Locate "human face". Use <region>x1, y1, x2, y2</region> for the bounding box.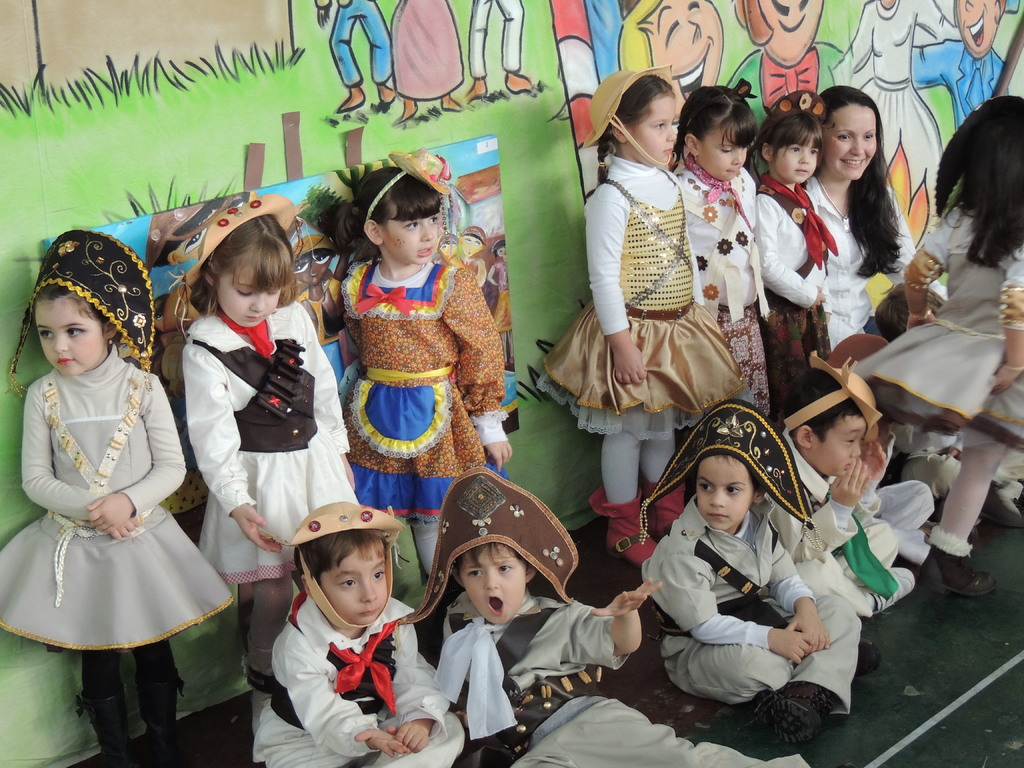
<region>626, 98, 677, 166</region>.
